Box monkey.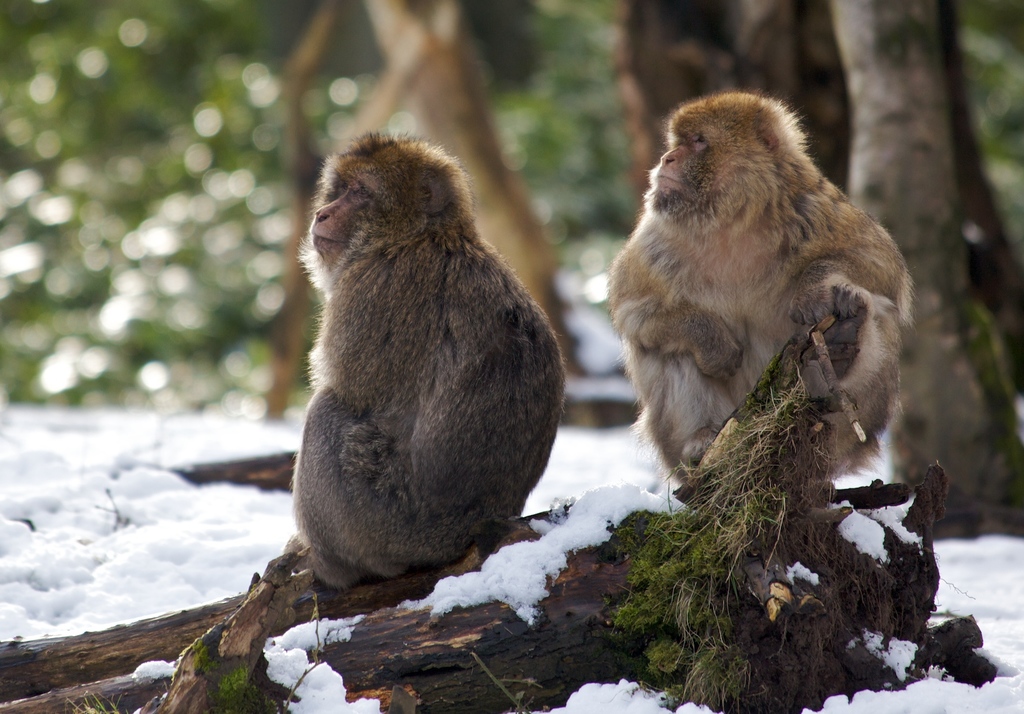
603:77:900:557.
